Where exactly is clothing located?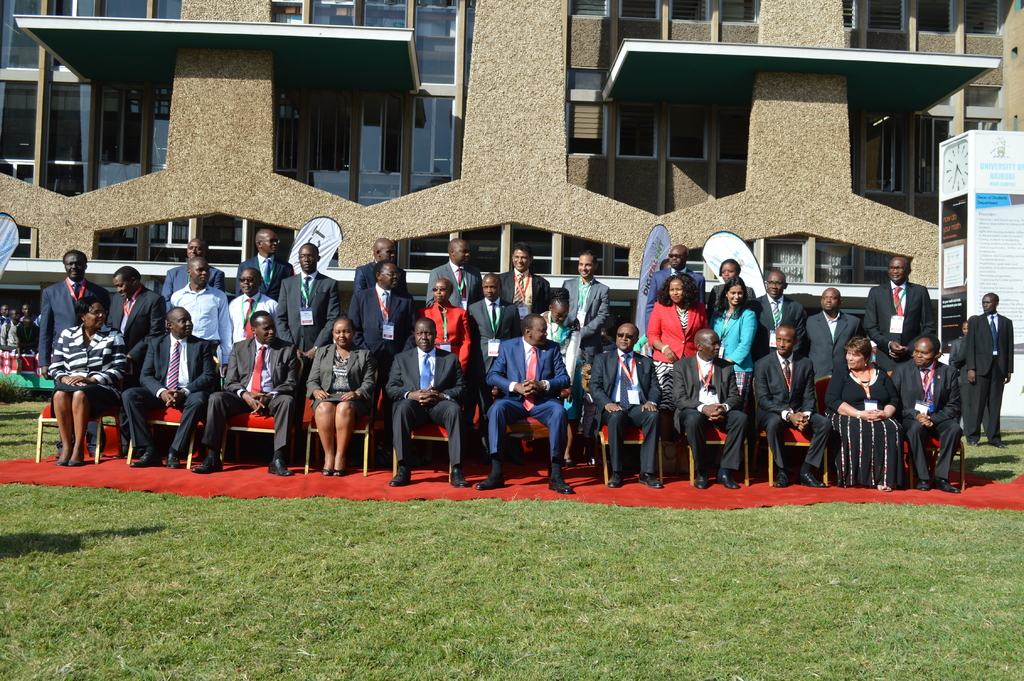
Its bounding box is 461/296/516/360.
